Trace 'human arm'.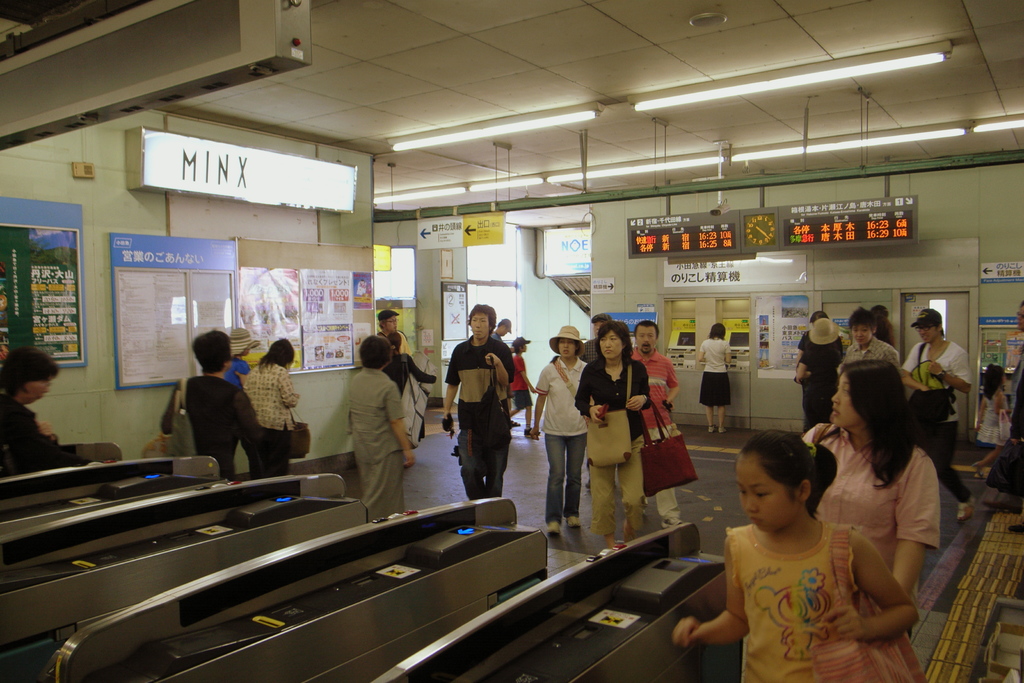
Traced to (513, 357, 534, 392).
